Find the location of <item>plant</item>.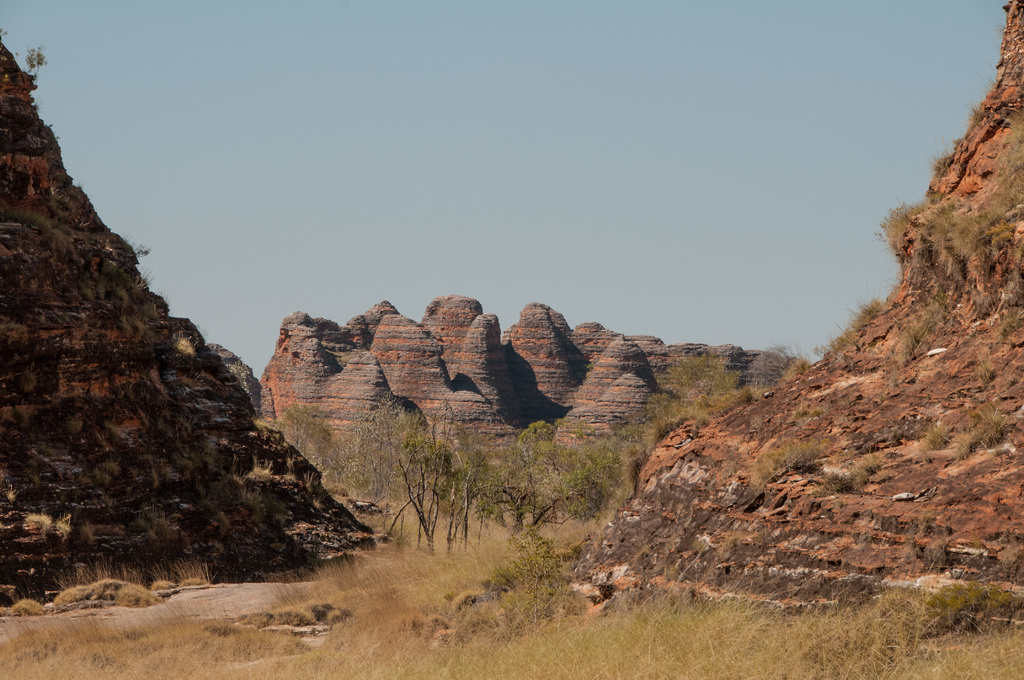
Location: (968,77,991,122).
